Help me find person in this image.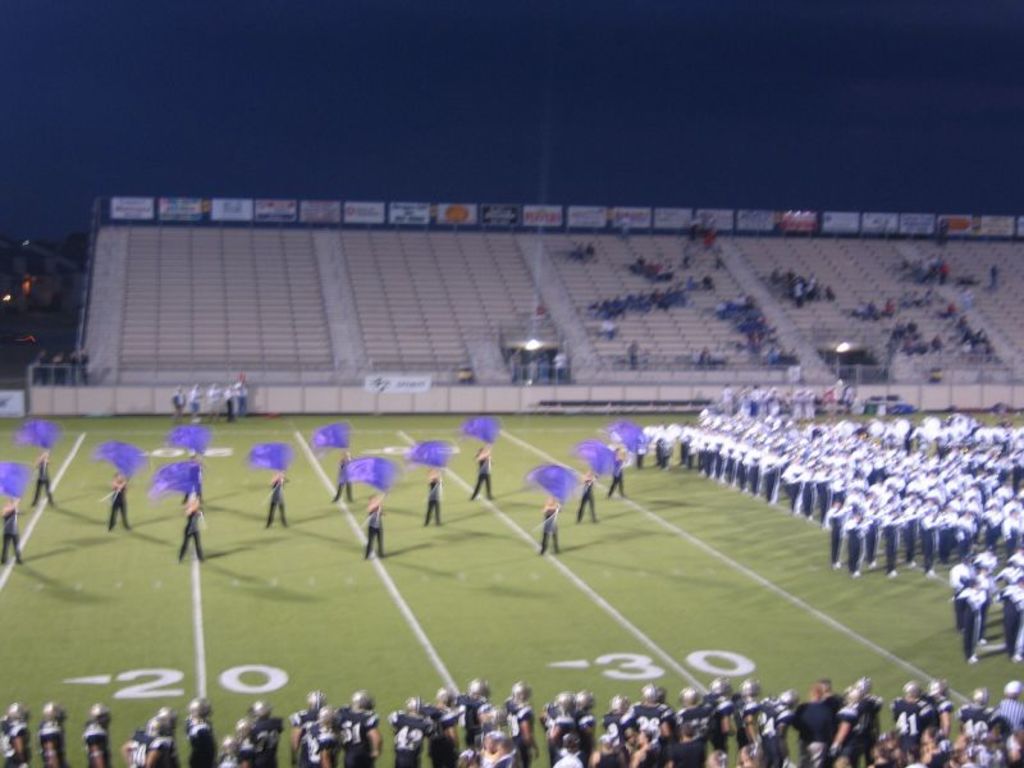
Found it: <bbox>360, 488, 385, 561</bbox>.
